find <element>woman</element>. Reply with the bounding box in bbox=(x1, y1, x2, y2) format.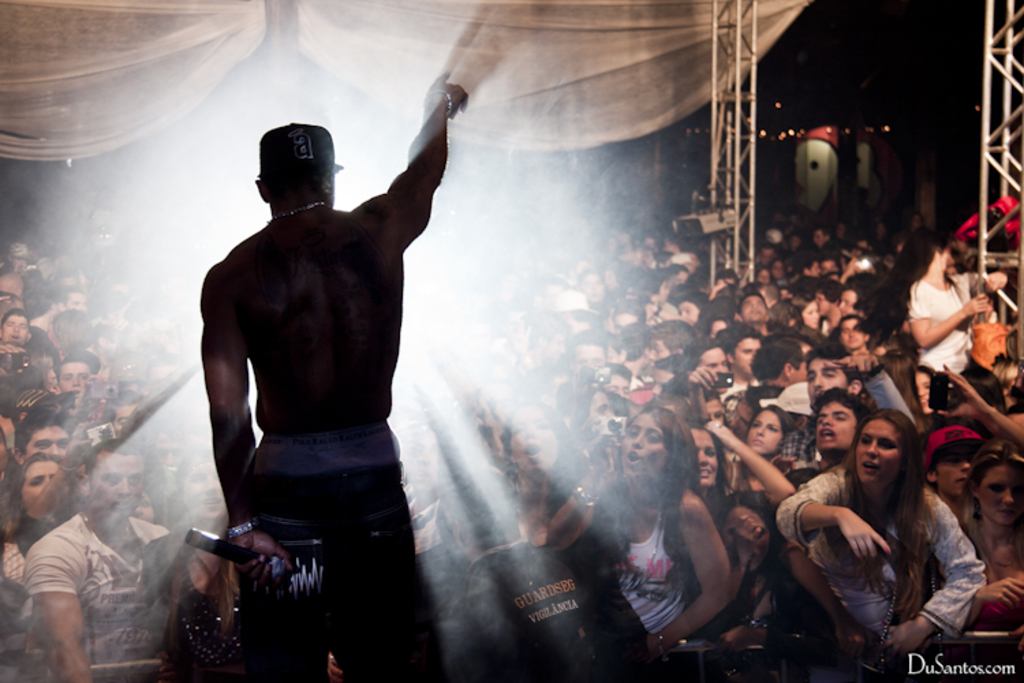
bbox=(541, 403, 733, 652).
